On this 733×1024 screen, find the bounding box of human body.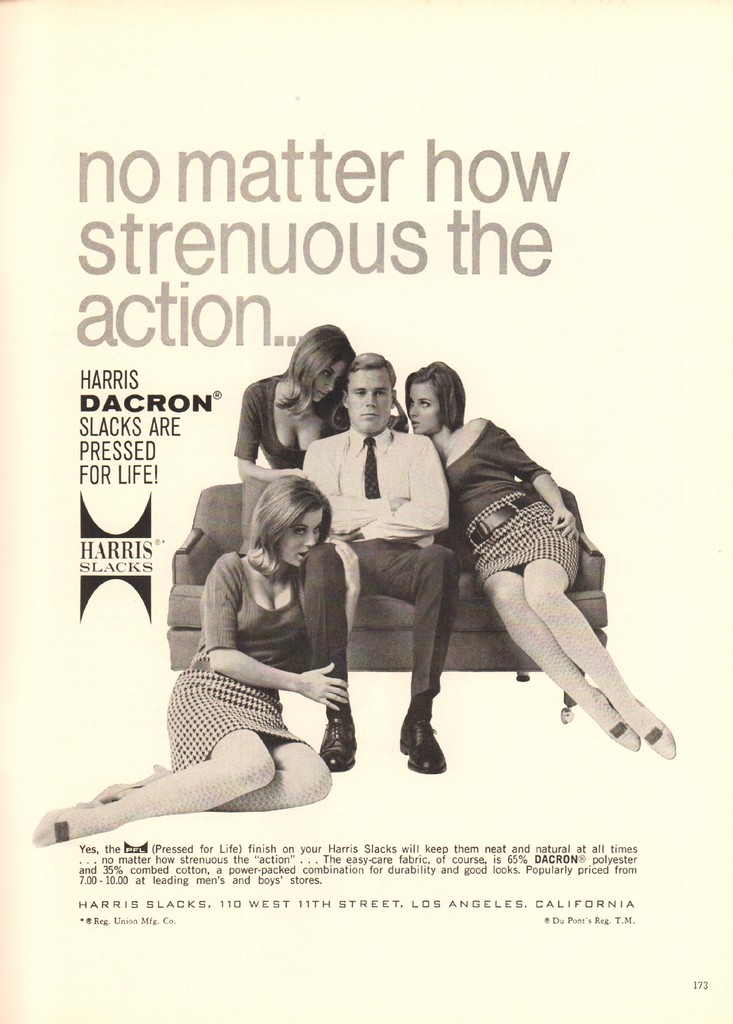
Bounding box: locate(236, 373, 346, 476).
